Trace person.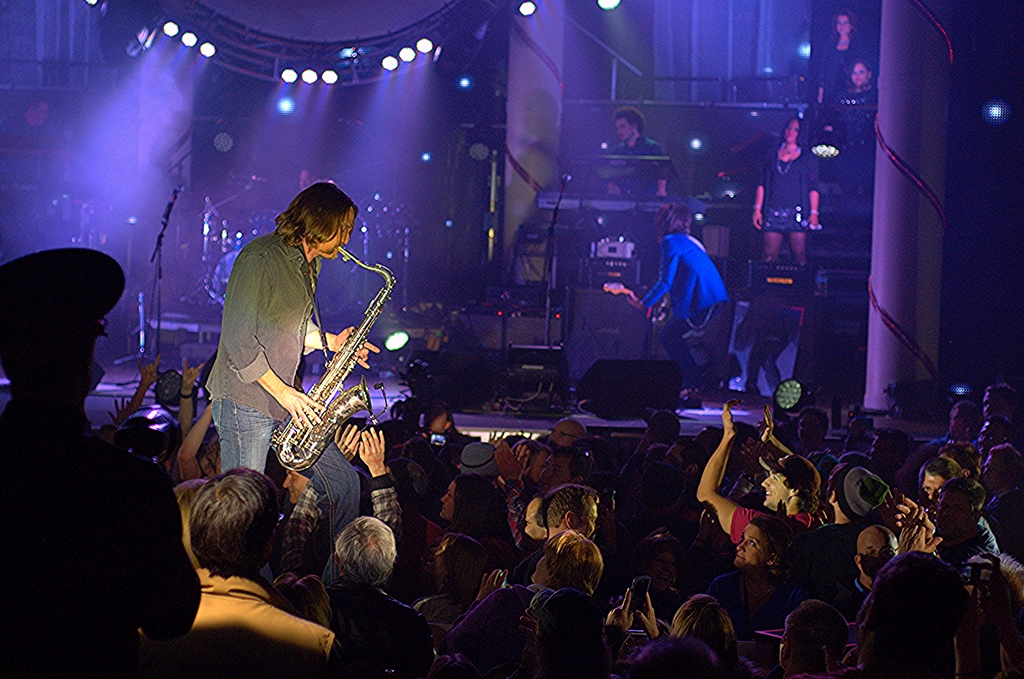
Traced to 296,167,323,192.
